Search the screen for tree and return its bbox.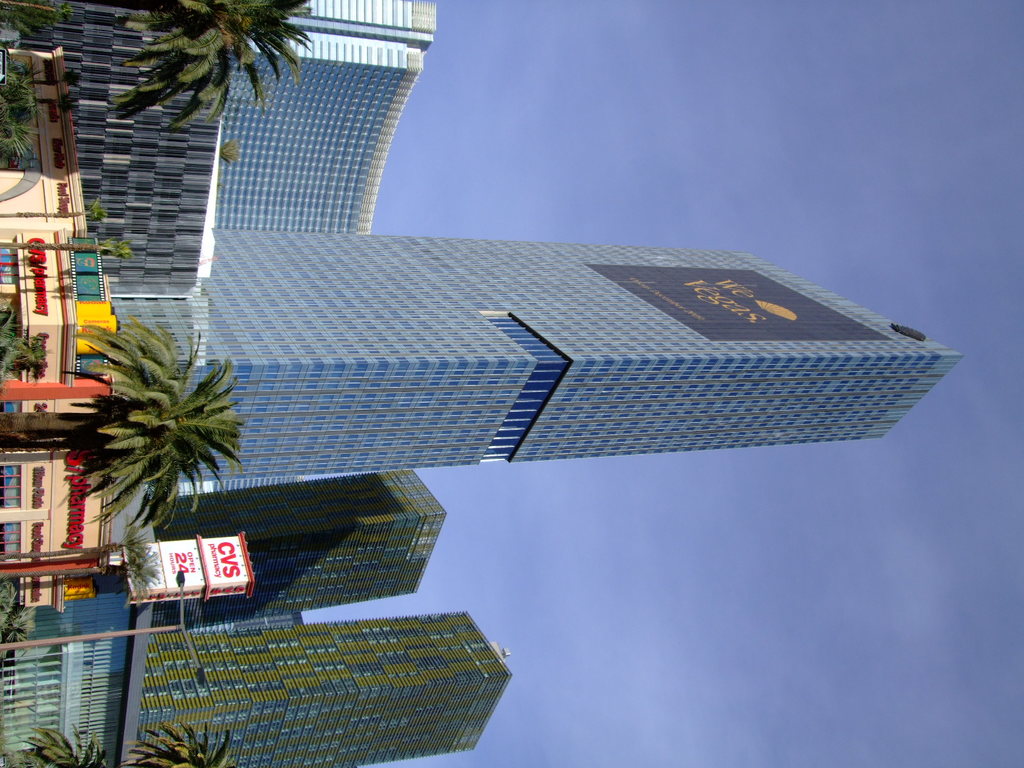
Found: locate(0, 315, 245, 536).
